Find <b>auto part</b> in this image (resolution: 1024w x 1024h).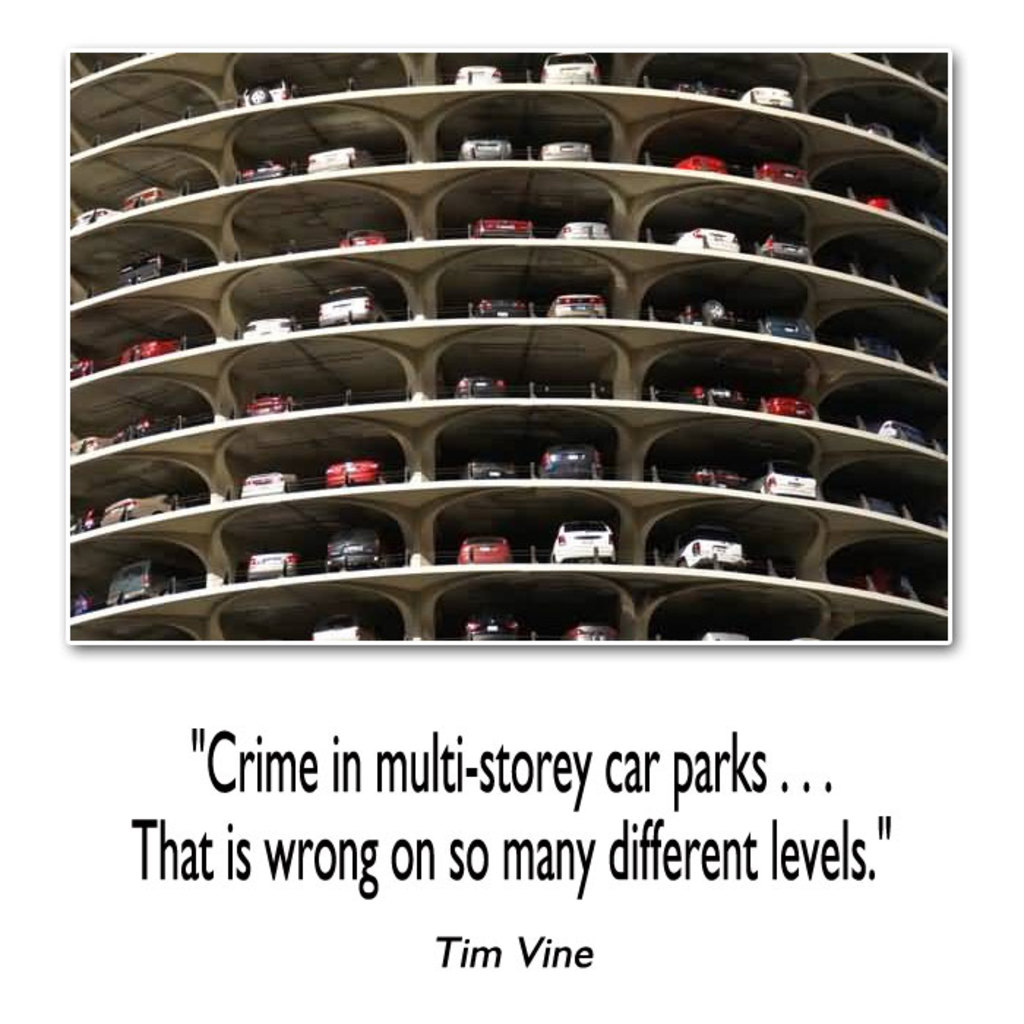
select_region(249, 86, 269, 108).
